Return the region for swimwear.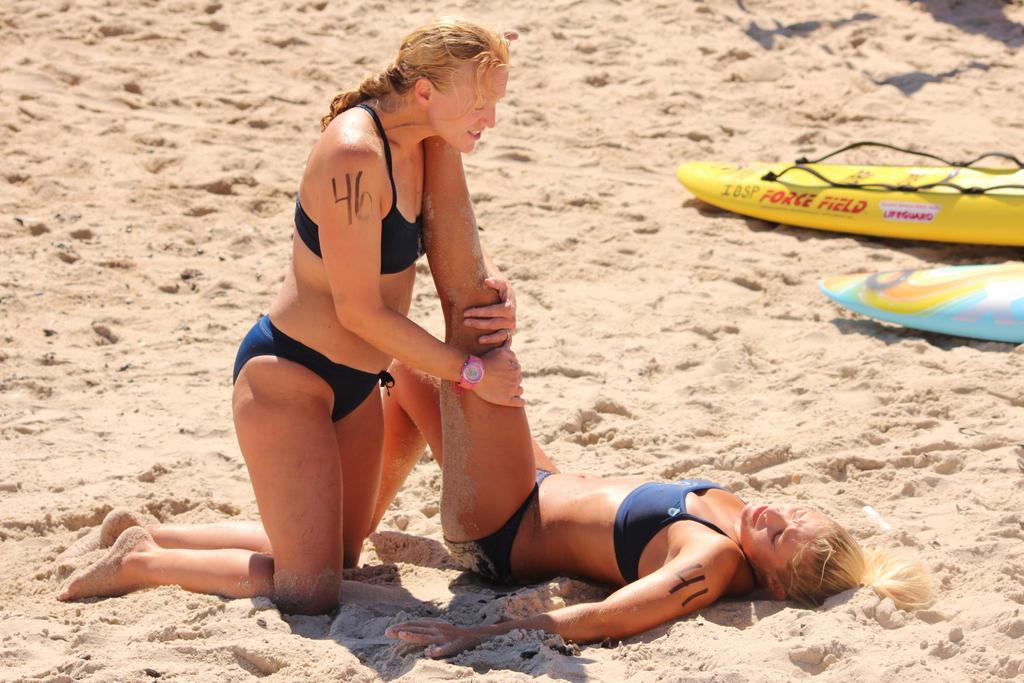
442,470,550,590.
